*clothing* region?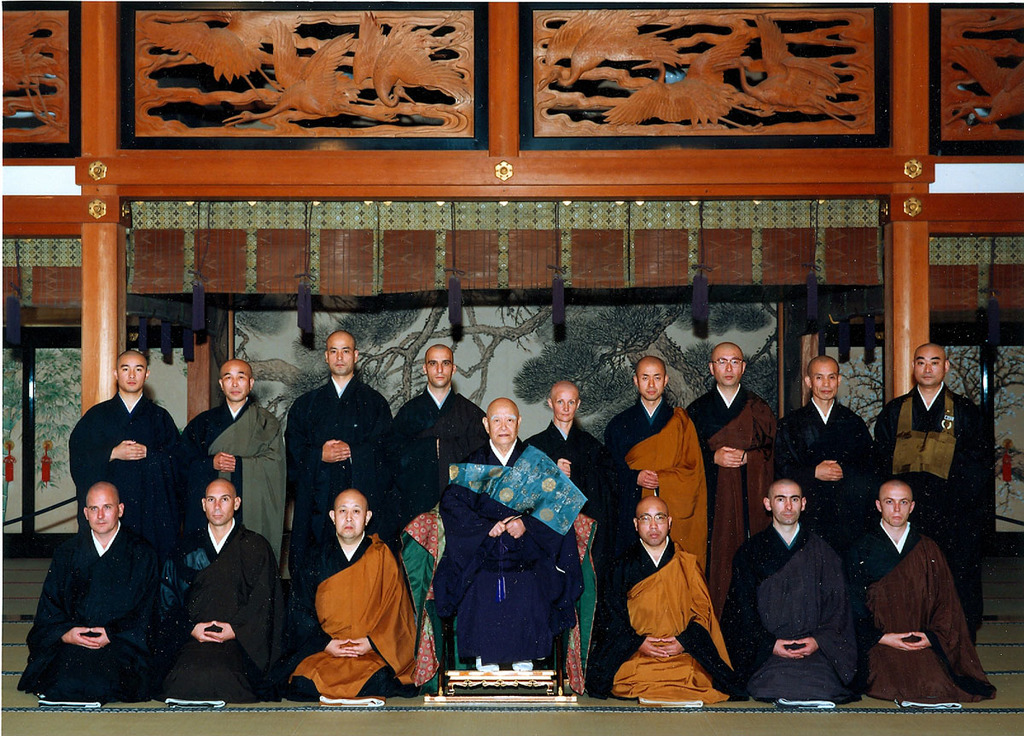
detection(606, 397, 729, 555)
